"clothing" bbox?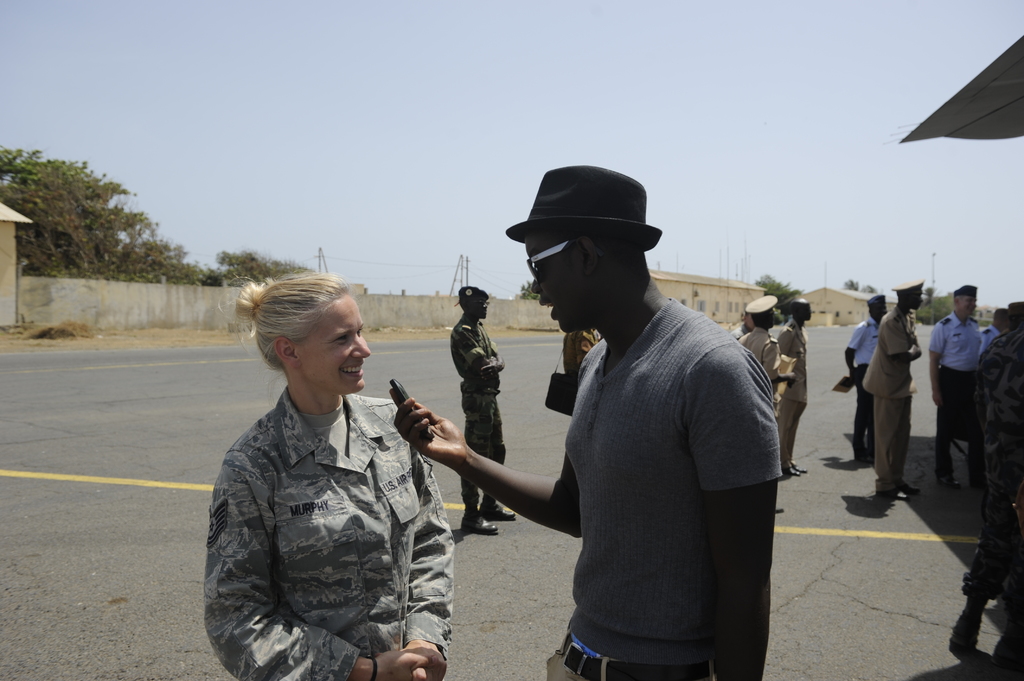
196/323/476/680
